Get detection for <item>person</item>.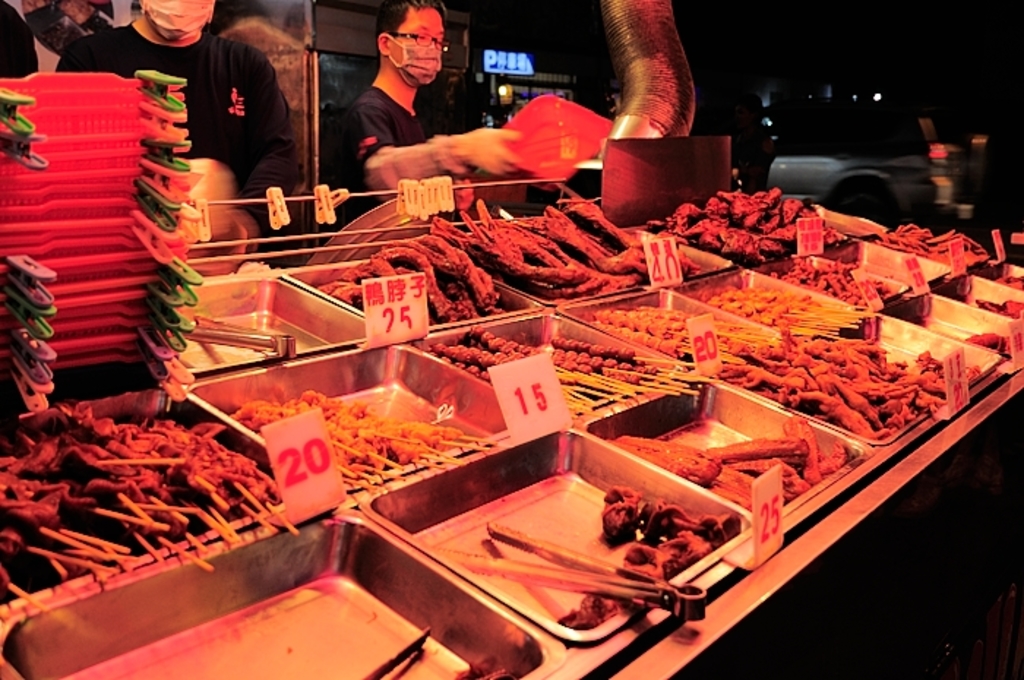
Detection: bbox(67, 0, 285, 250).
